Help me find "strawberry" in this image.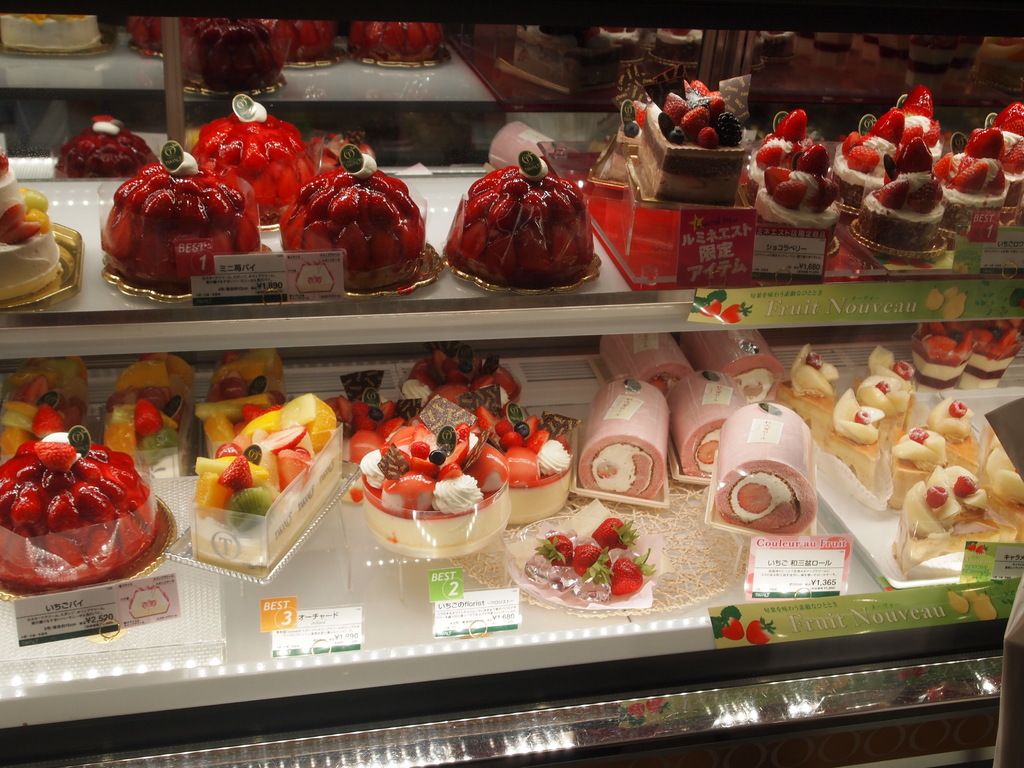
Found it: [left=19, top=371, right=49, bottom=411].
